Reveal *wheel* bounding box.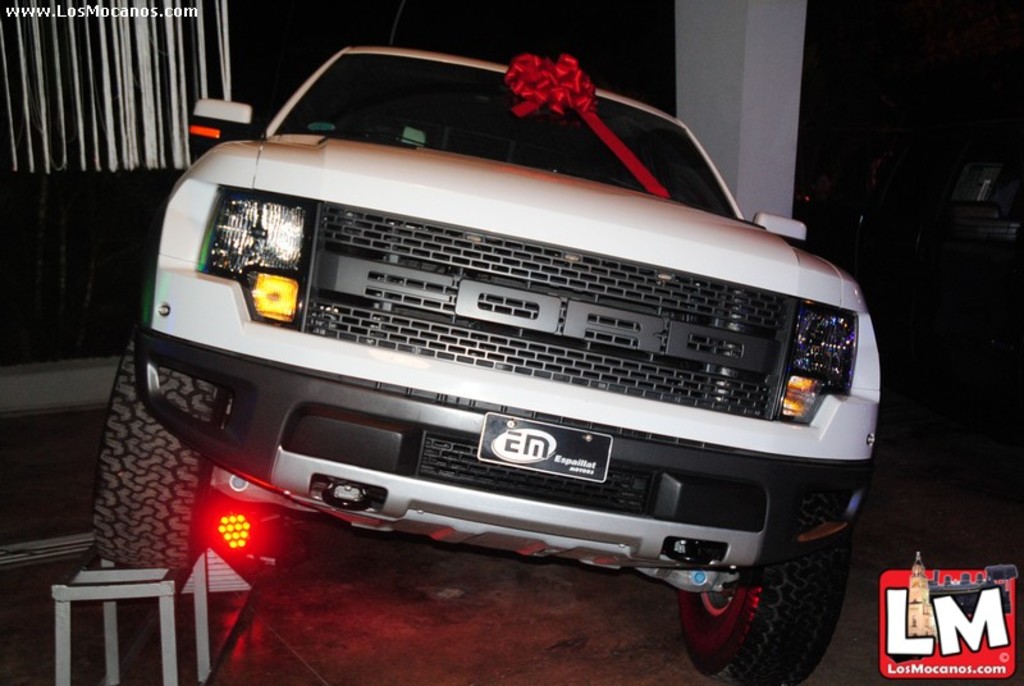
Revealed: (83, 316, 224, 572).
